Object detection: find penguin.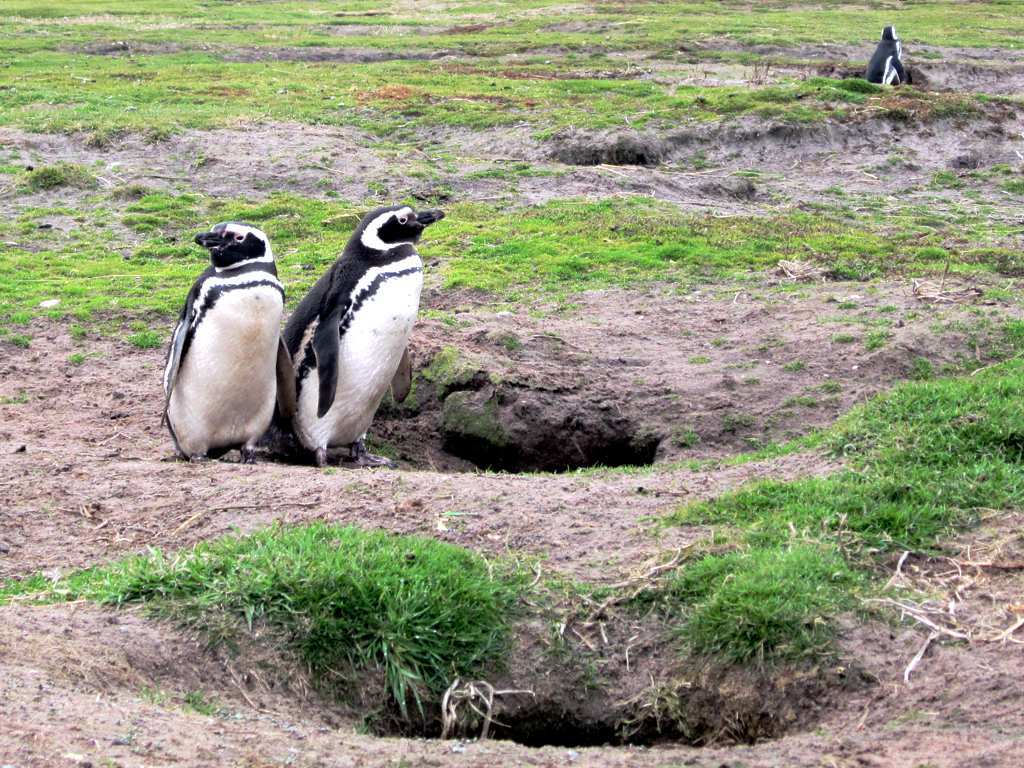
<bbox>280, 200, 439, 470</bbox>.
